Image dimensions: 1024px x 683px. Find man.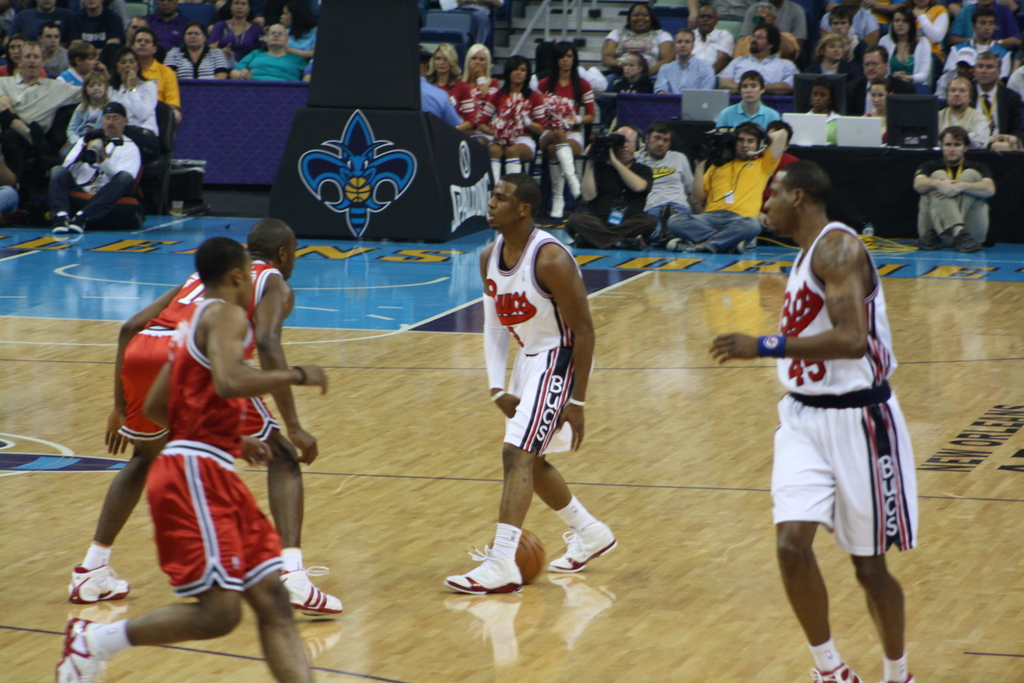
13/0/77/37.
